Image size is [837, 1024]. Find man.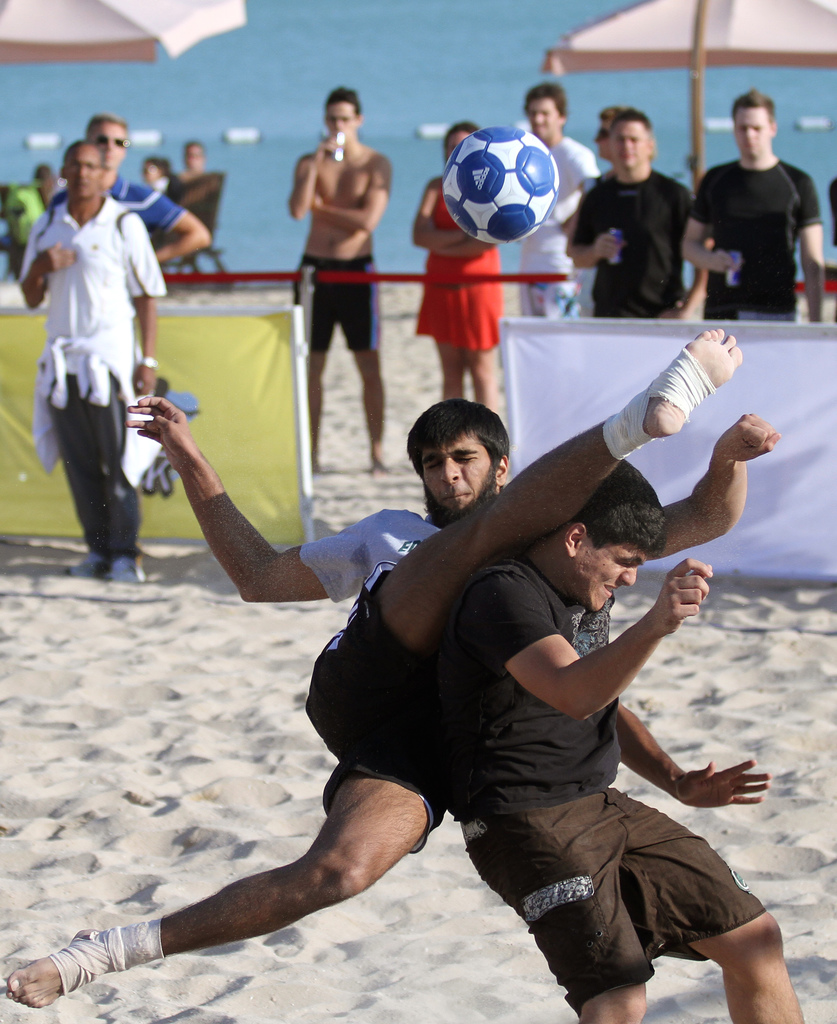
(293,85,391,477).
